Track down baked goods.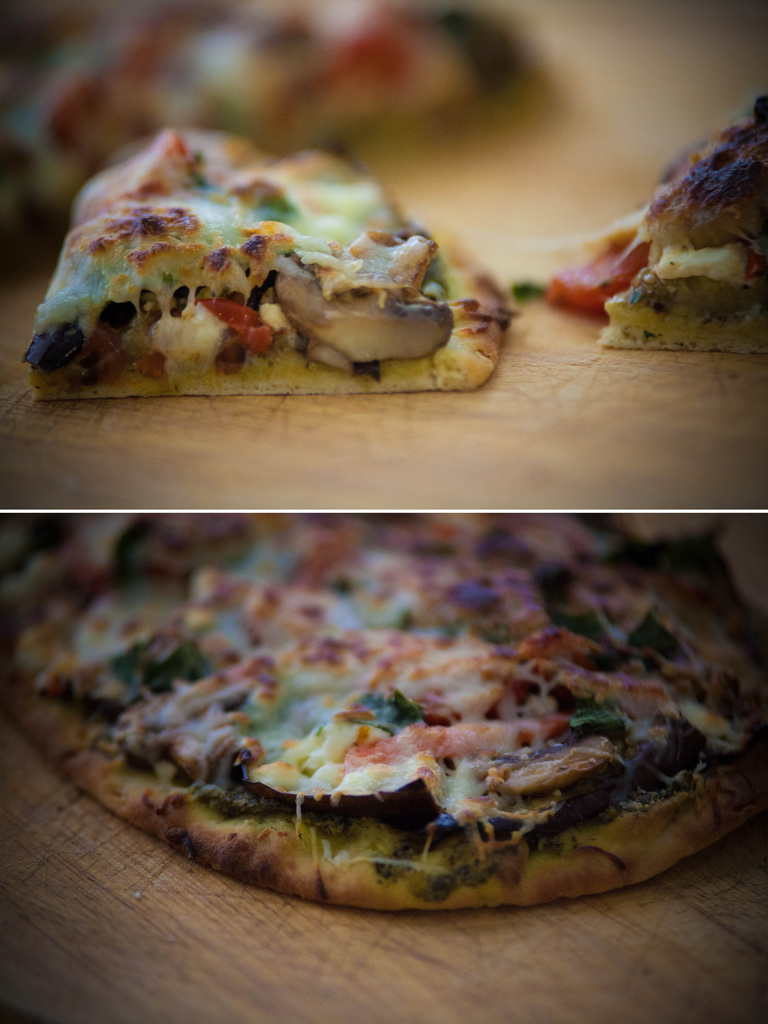
Tracked to (1, 510, 767, 915).
